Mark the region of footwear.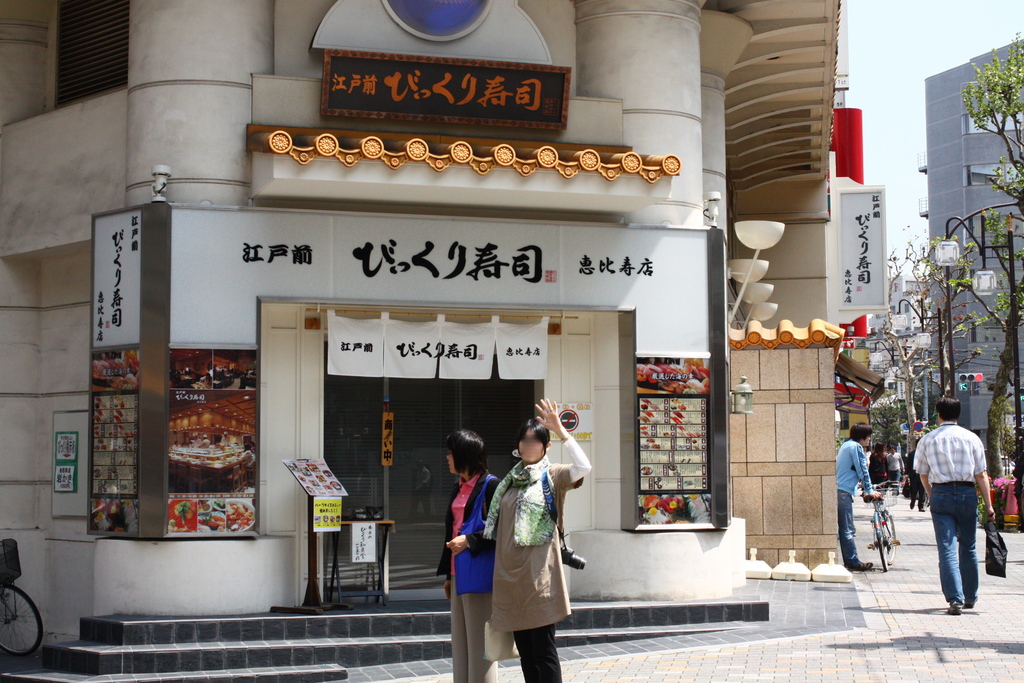
Region: box(845, 562, 872, 570).
